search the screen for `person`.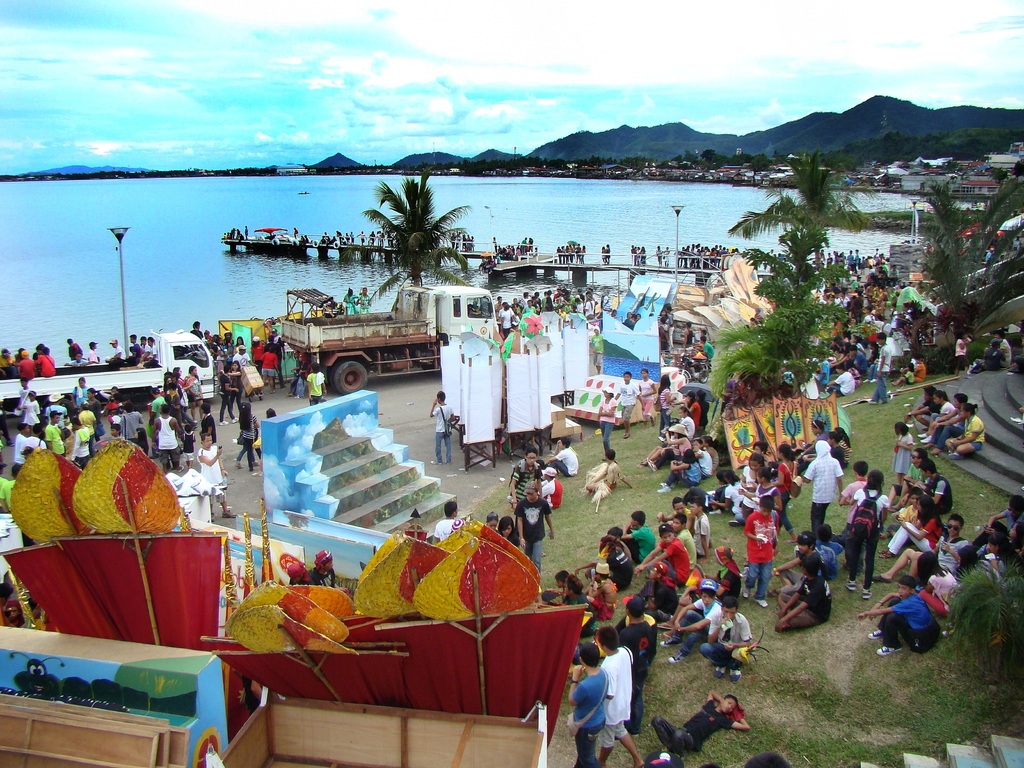
Found at region(700, 596, 755, 684).
